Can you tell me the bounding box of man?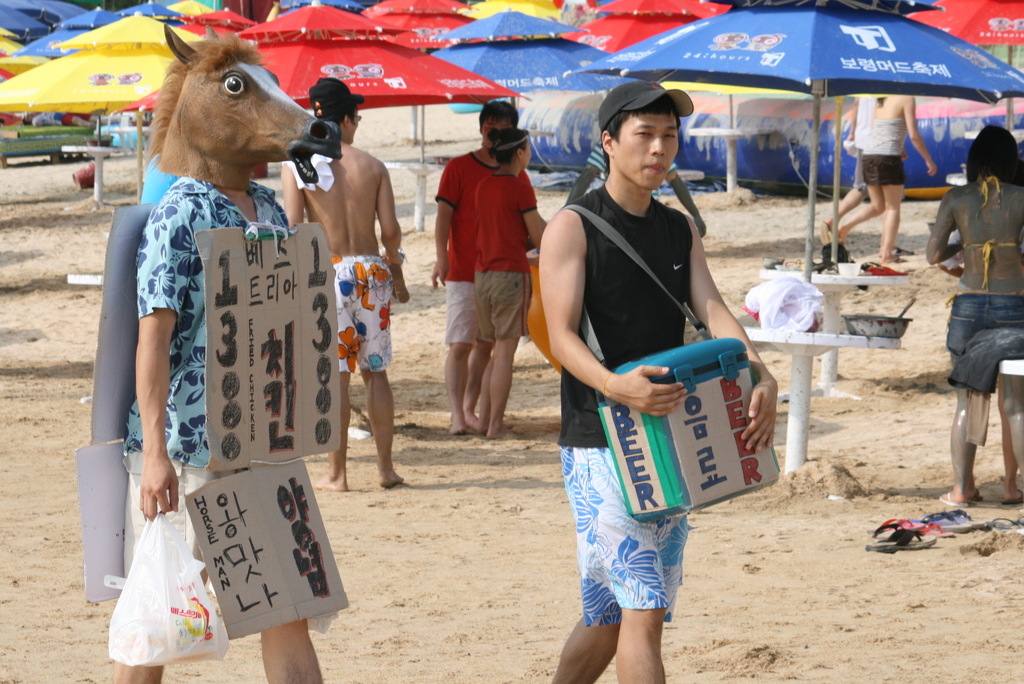
x1=275 y1=74 x2=409 y2=498.
